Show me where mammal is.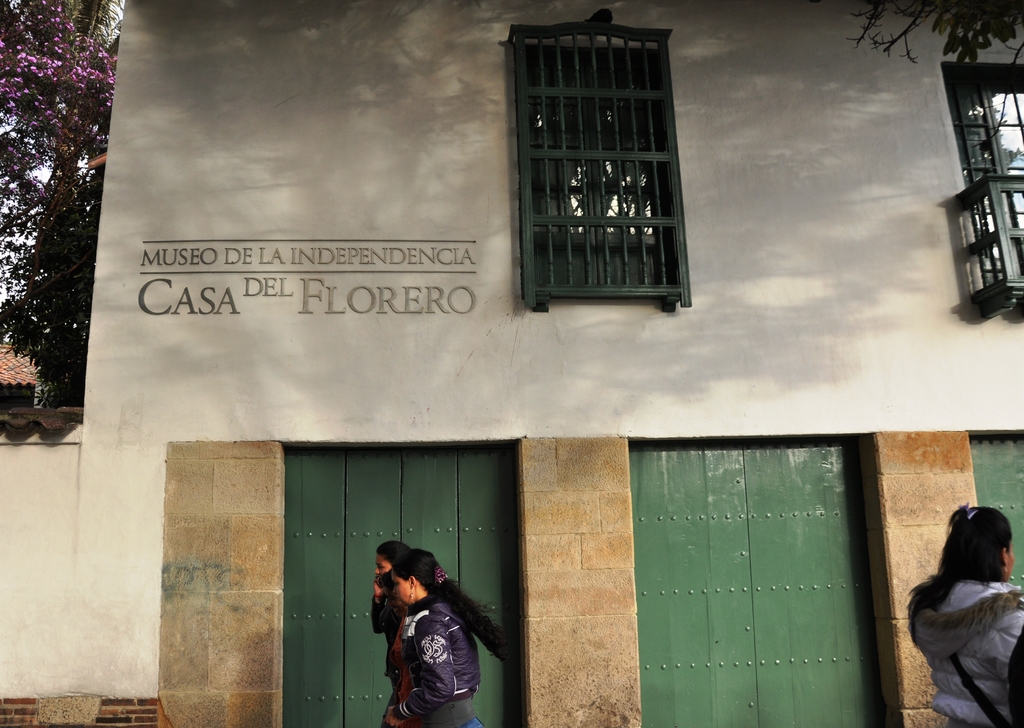
mammal is at Rect(897, 504, 1023, 727).
